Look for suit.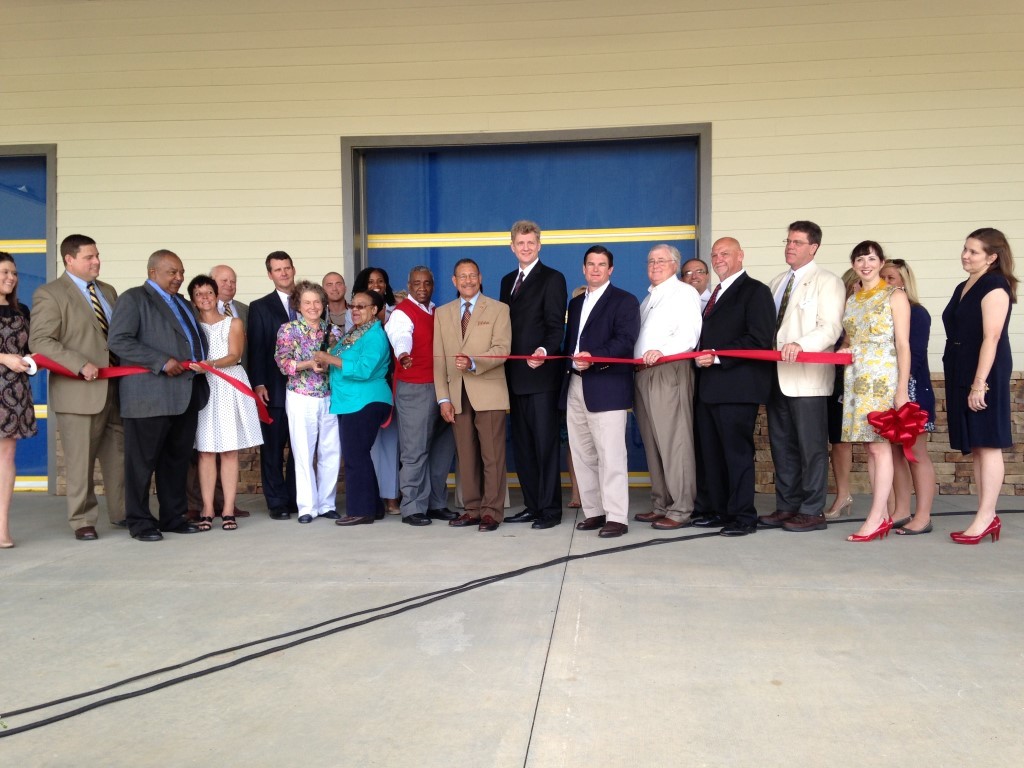
Found: (x1=242, y1=284, x2=296, y2=513).
